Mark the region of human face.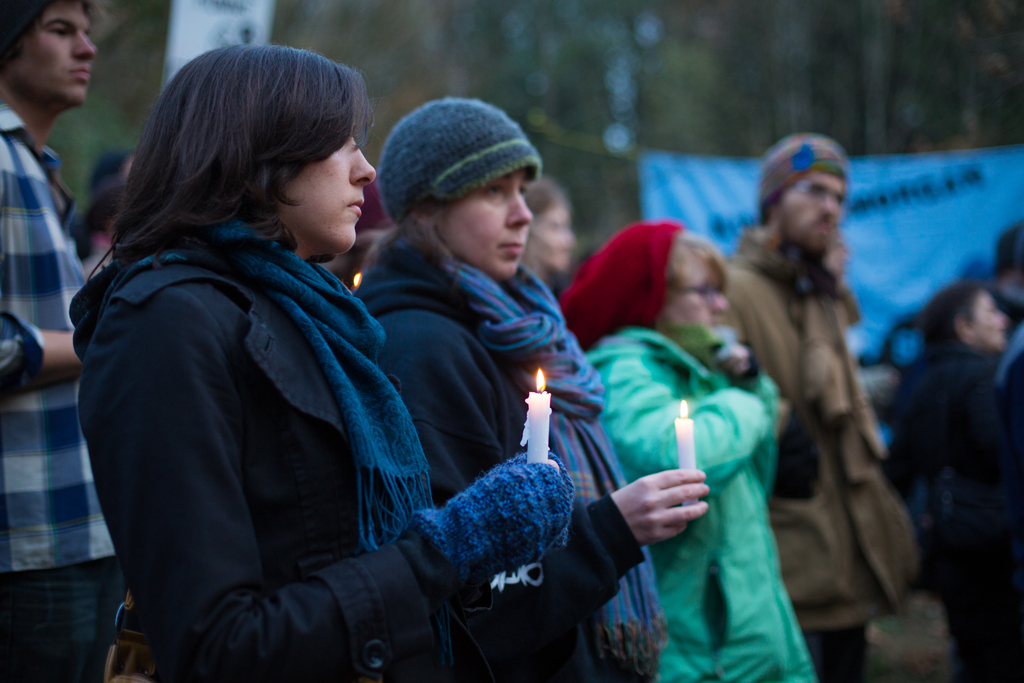
Region: <bbox>15, 0, 96, 105</bbox>.
